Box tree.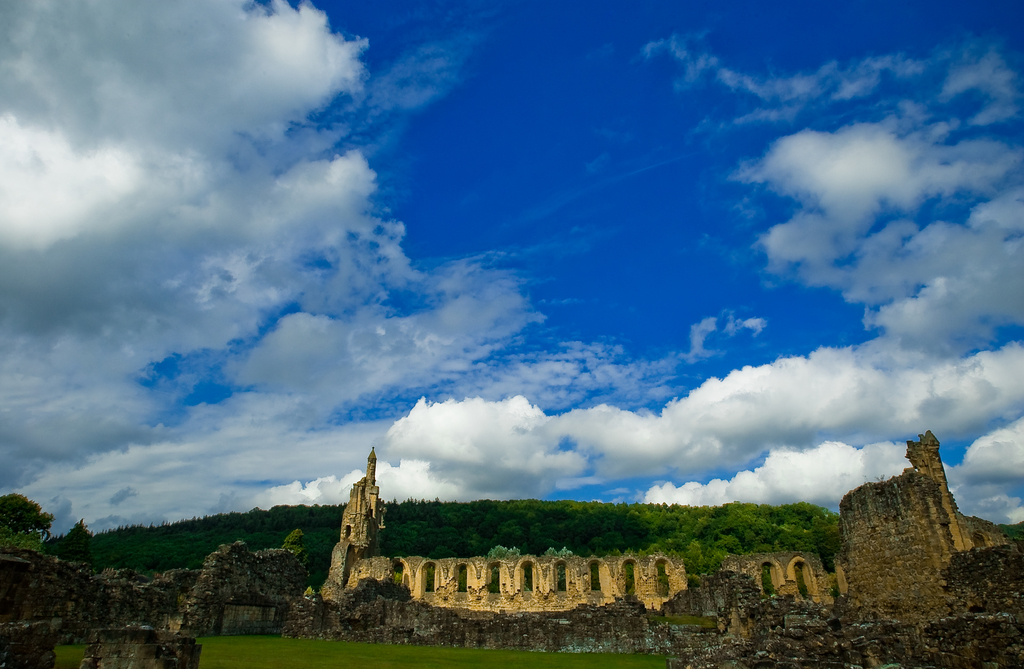
select_region(285, 527, 304, 550).
